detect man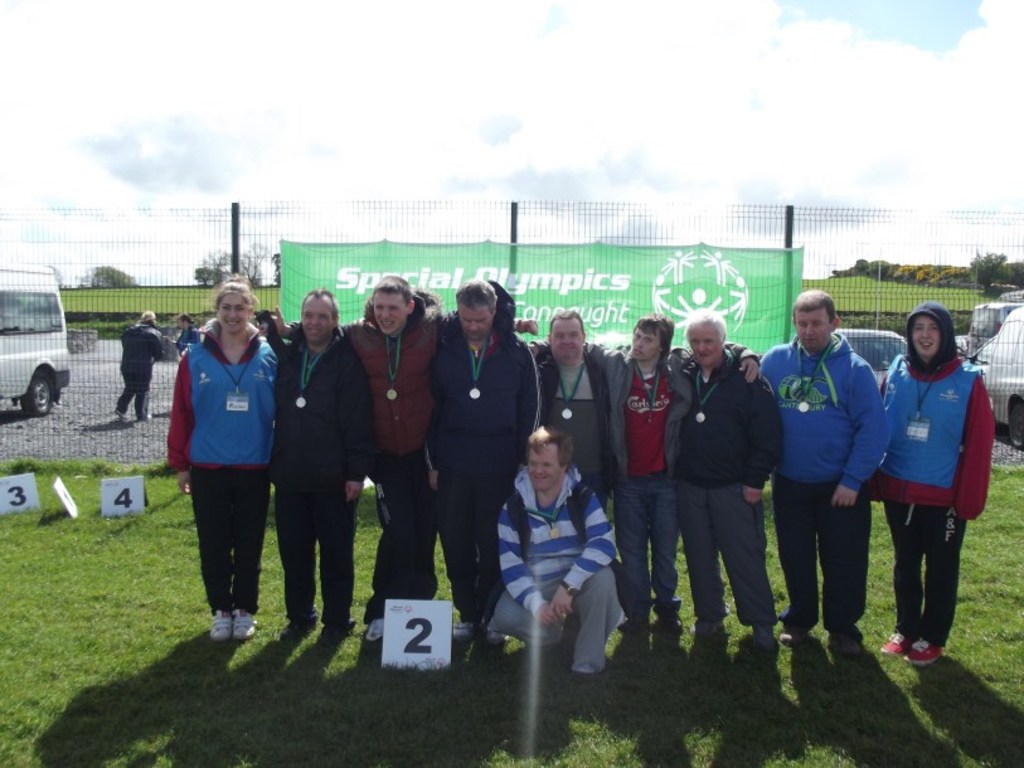
x1=485 y1=421 x2=617 y2=675
